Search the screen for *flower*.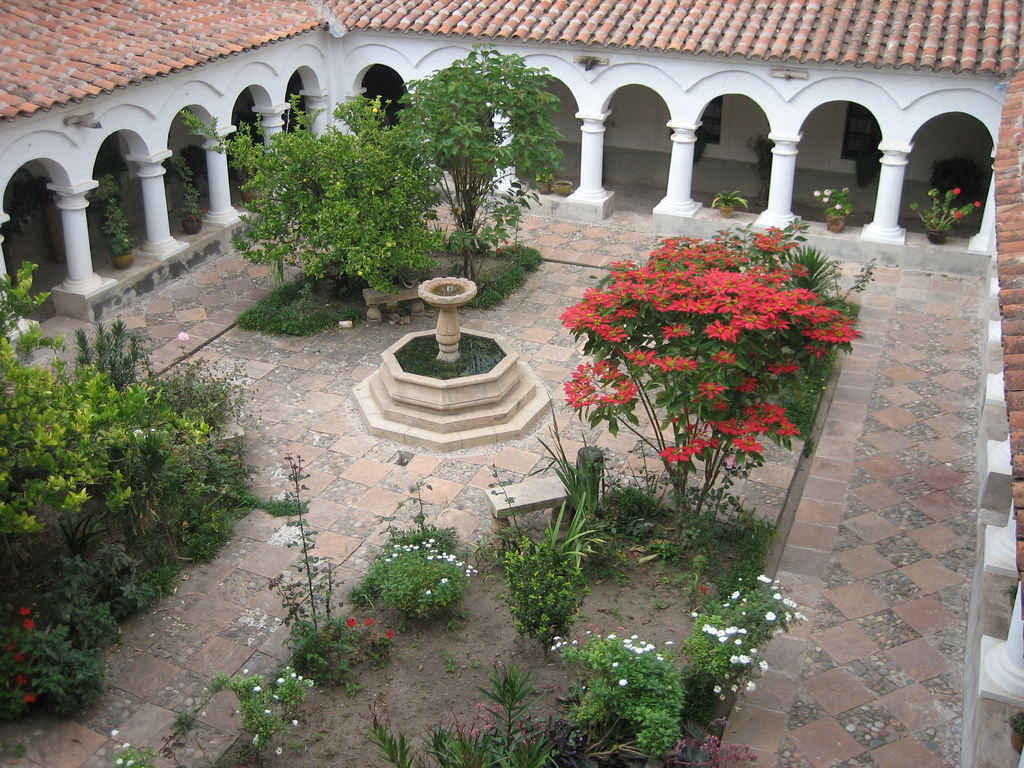
Found at 728/655/733/663.
